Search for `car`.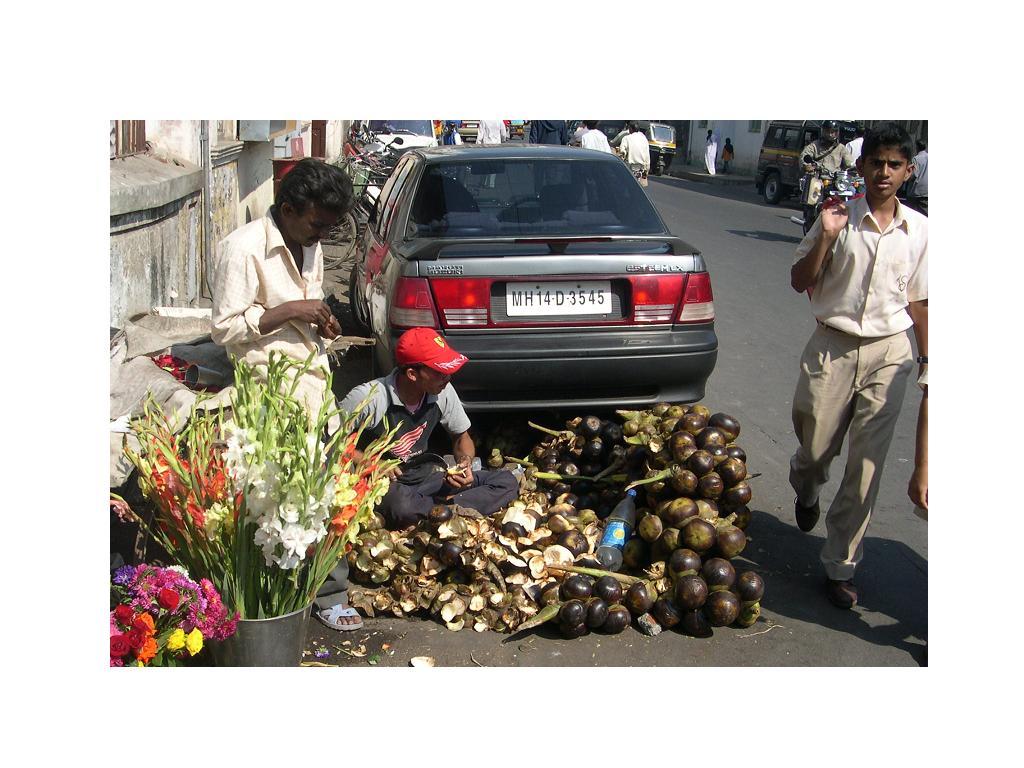
Found at BBox(339, 144, 720, 431).
